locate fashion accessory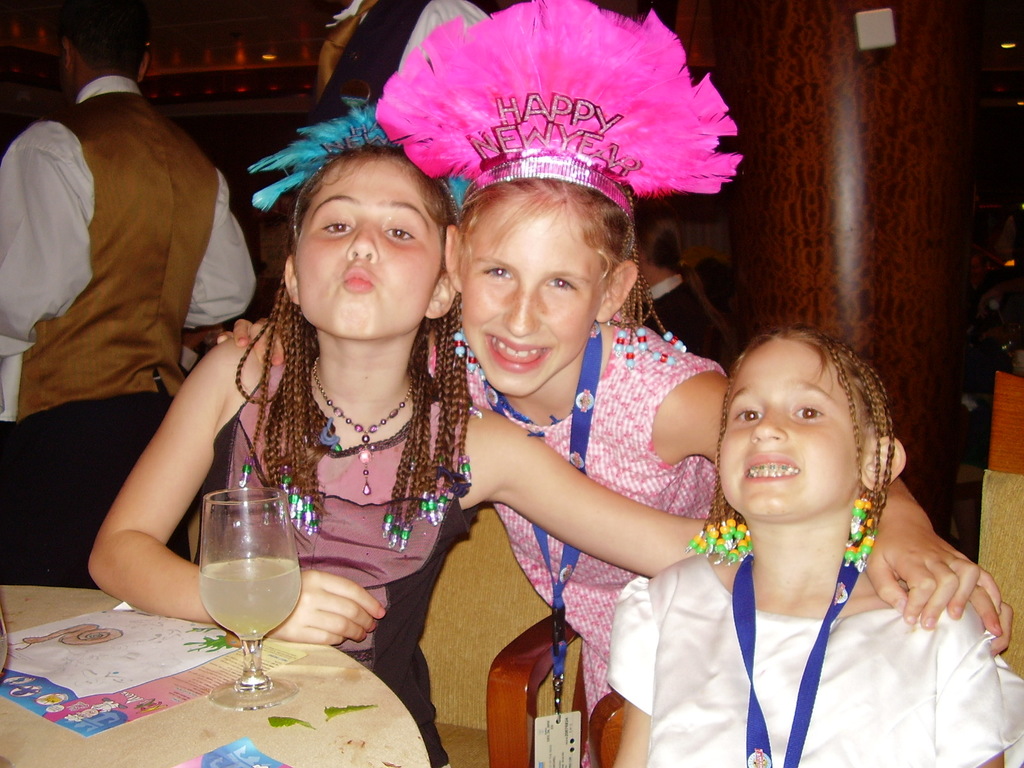
detection(235, 94, 461, 220)
